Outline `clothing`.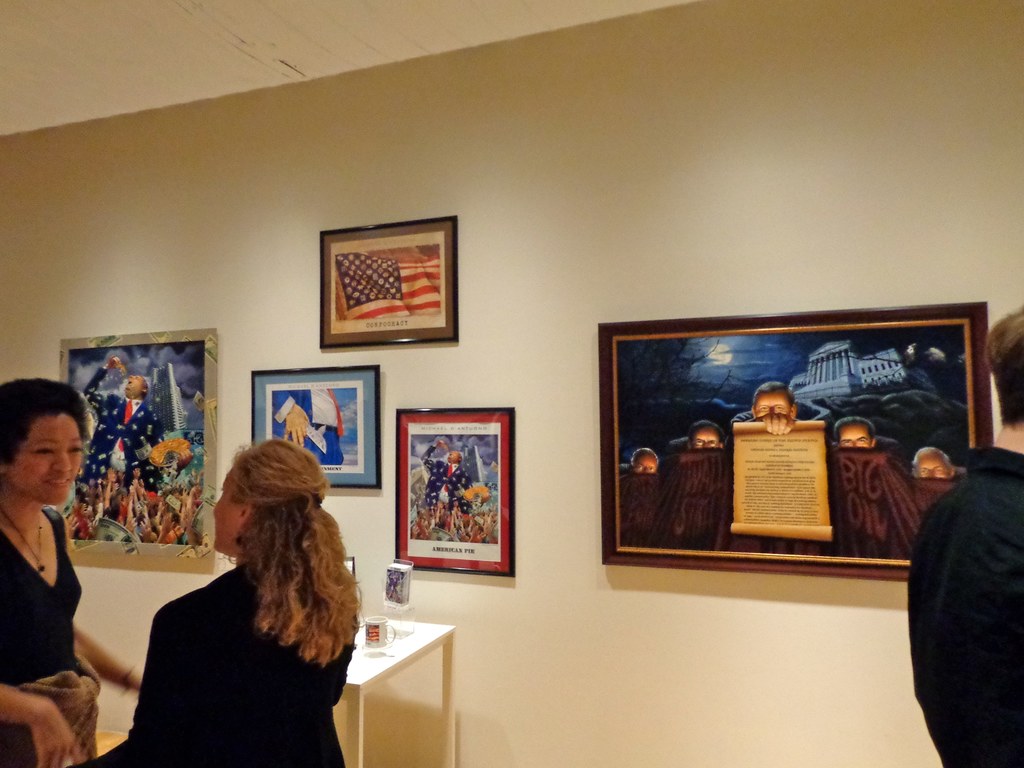
Outline: <box>109,508,360,754</box>.
